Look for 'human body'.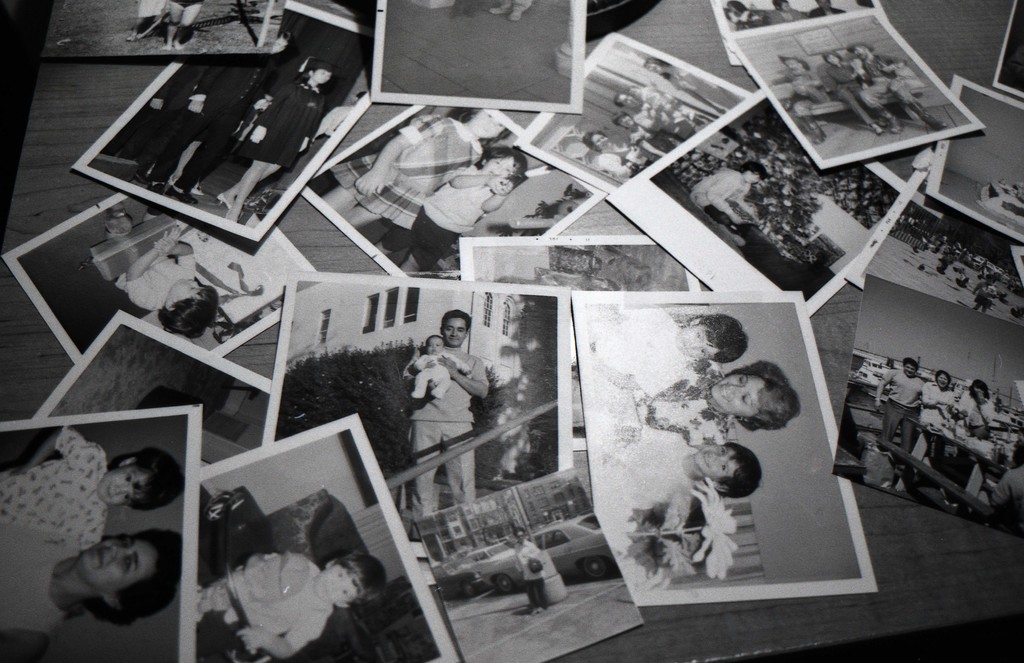
Found: bbox=[692, 167, 750, 226].
